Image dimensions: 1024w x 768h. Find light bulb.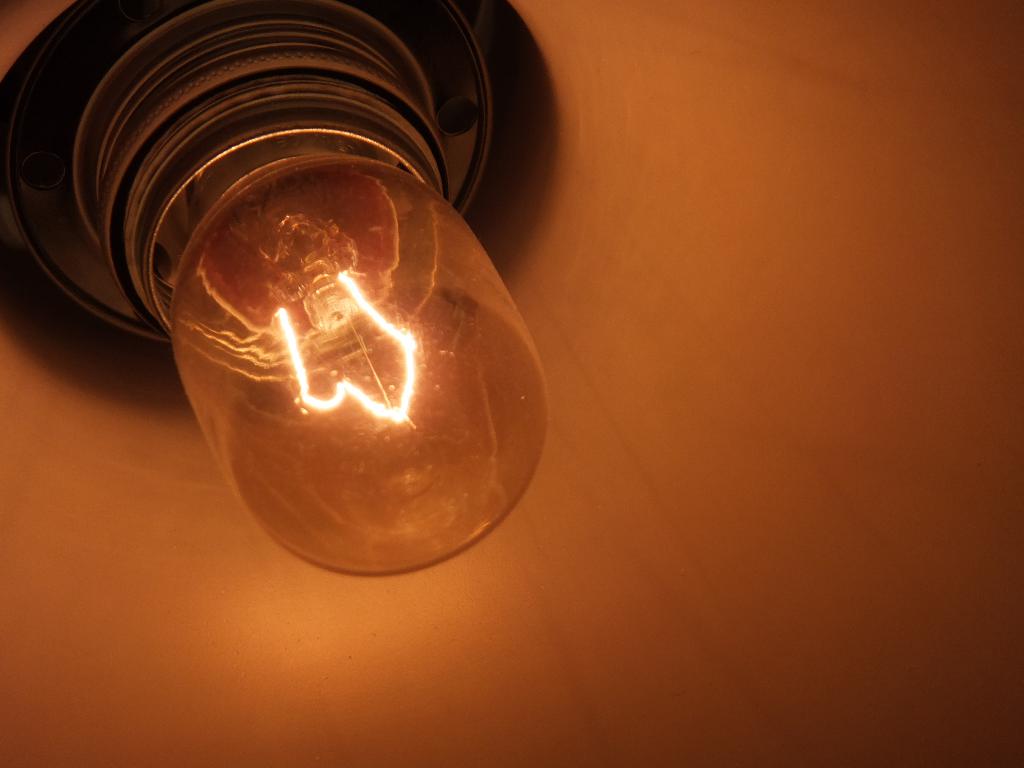
select_region(167, 141, 548, 577).
